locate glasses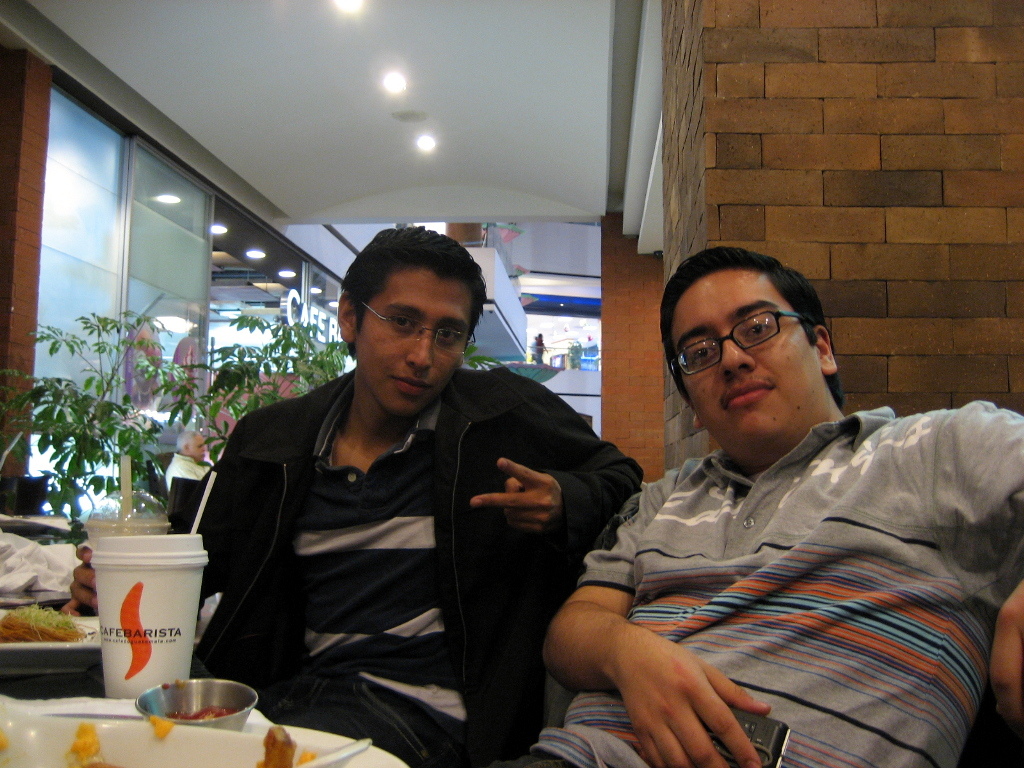
<region>352, 298, 480, 352</region>
